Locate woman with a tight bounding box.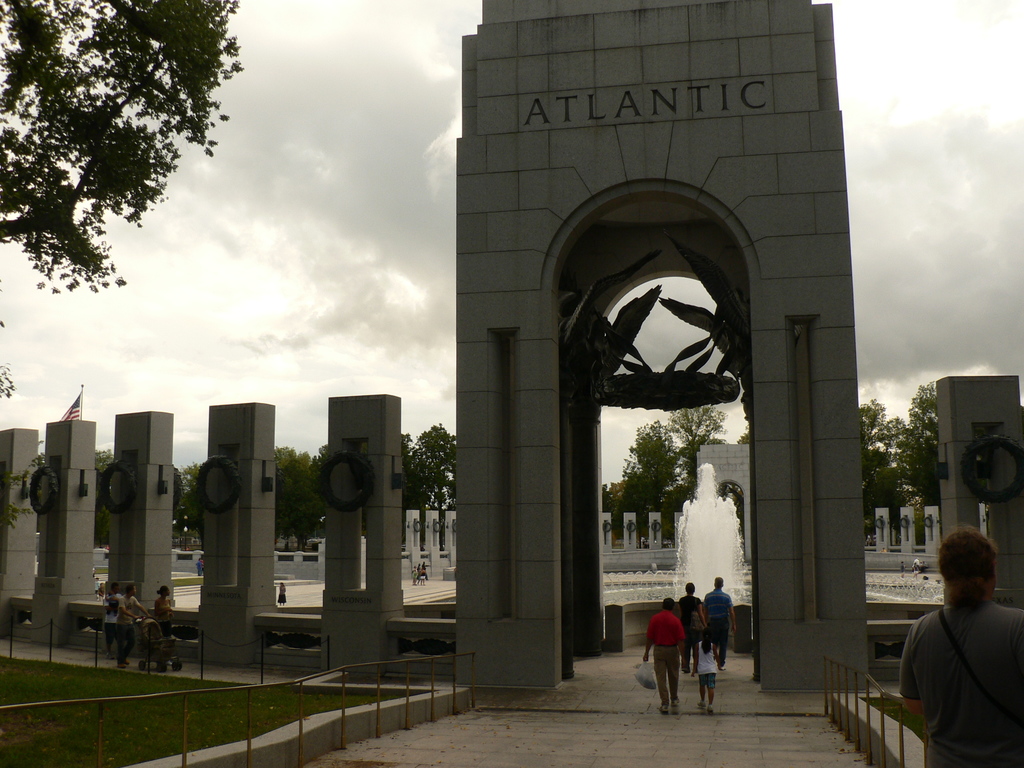
[152,586,176,629].
